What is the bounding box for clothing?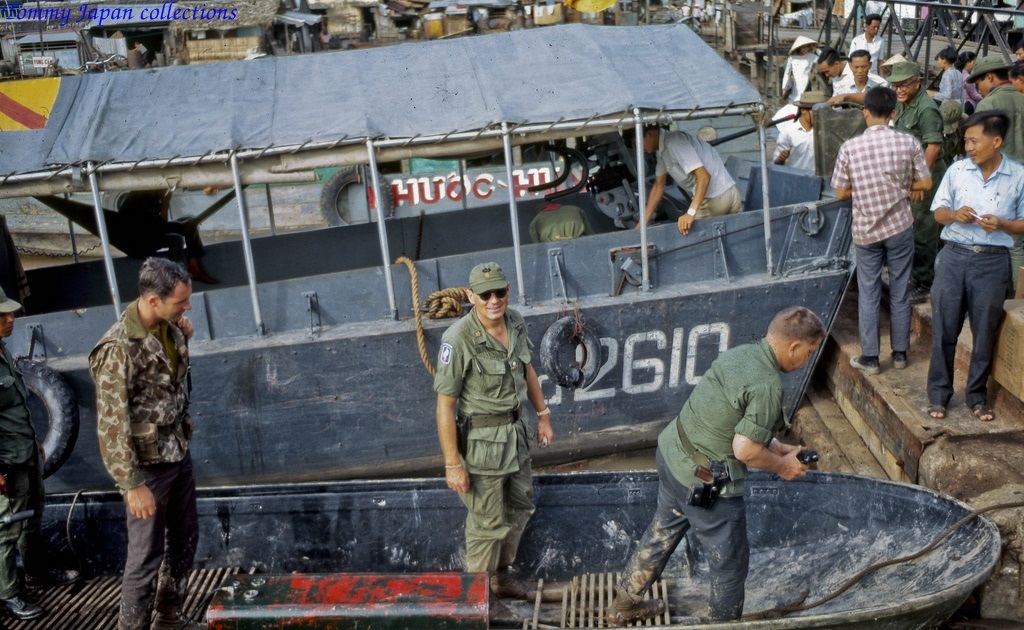
<bbox>114, 460, 195, 621</bbox>.
